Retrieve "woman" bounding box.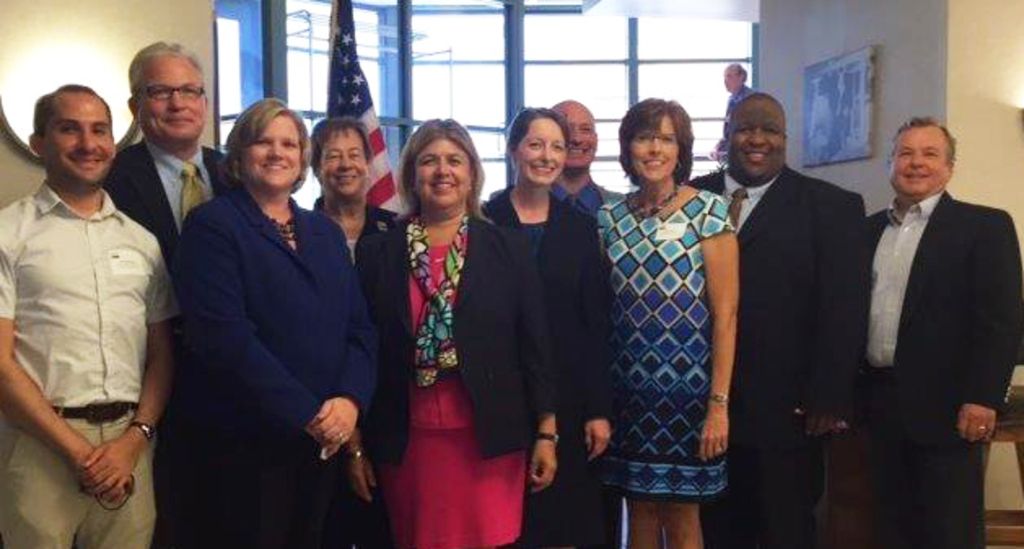
Bounding box: l=477, t=104, r=588, b=547.
